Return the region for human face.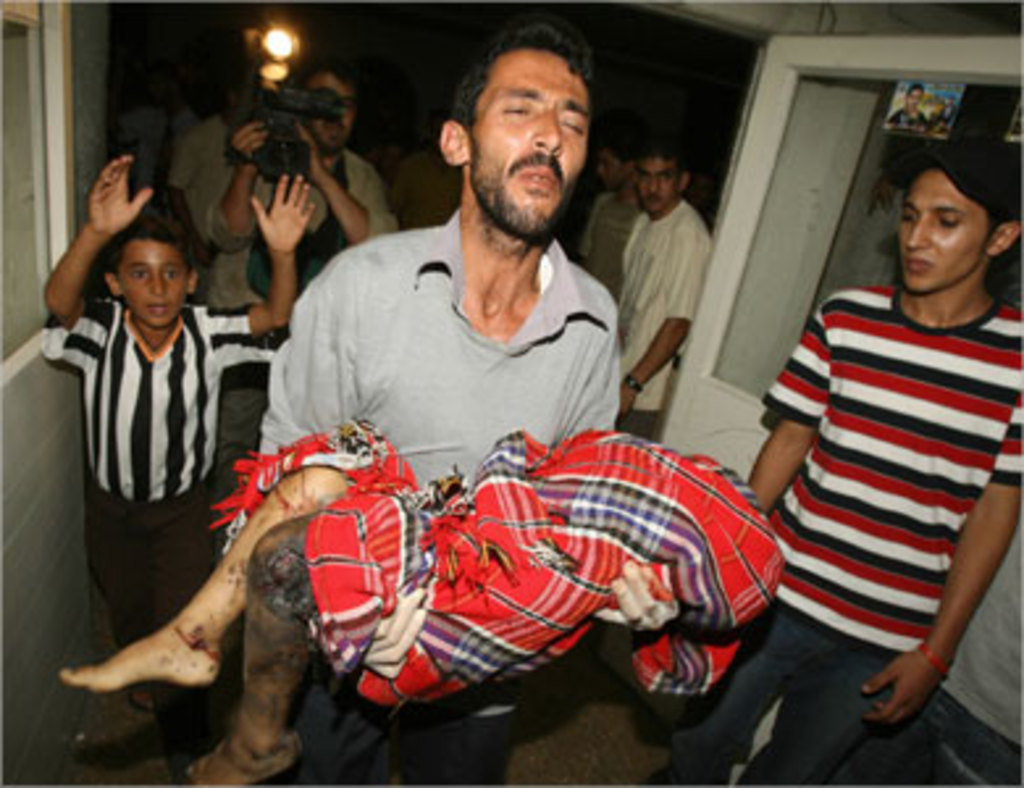
{"left": 635, "top": 158, "right": 688, "bottom": 215}.
